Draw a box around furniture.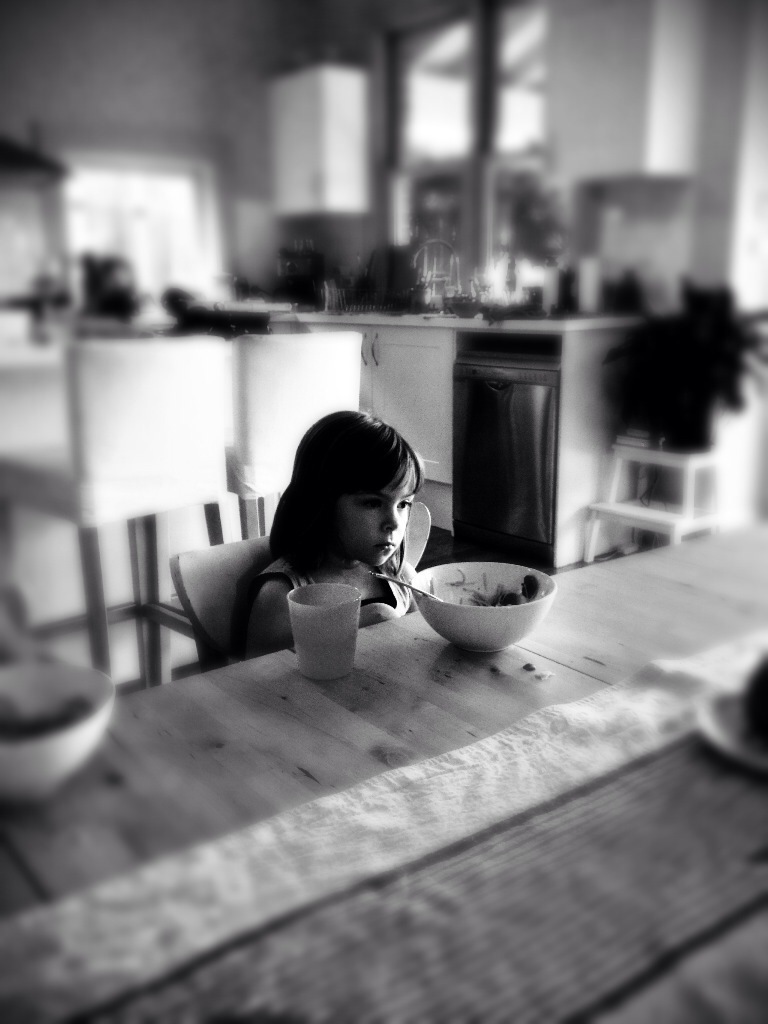
Rect(0, 336, 225, 696).
